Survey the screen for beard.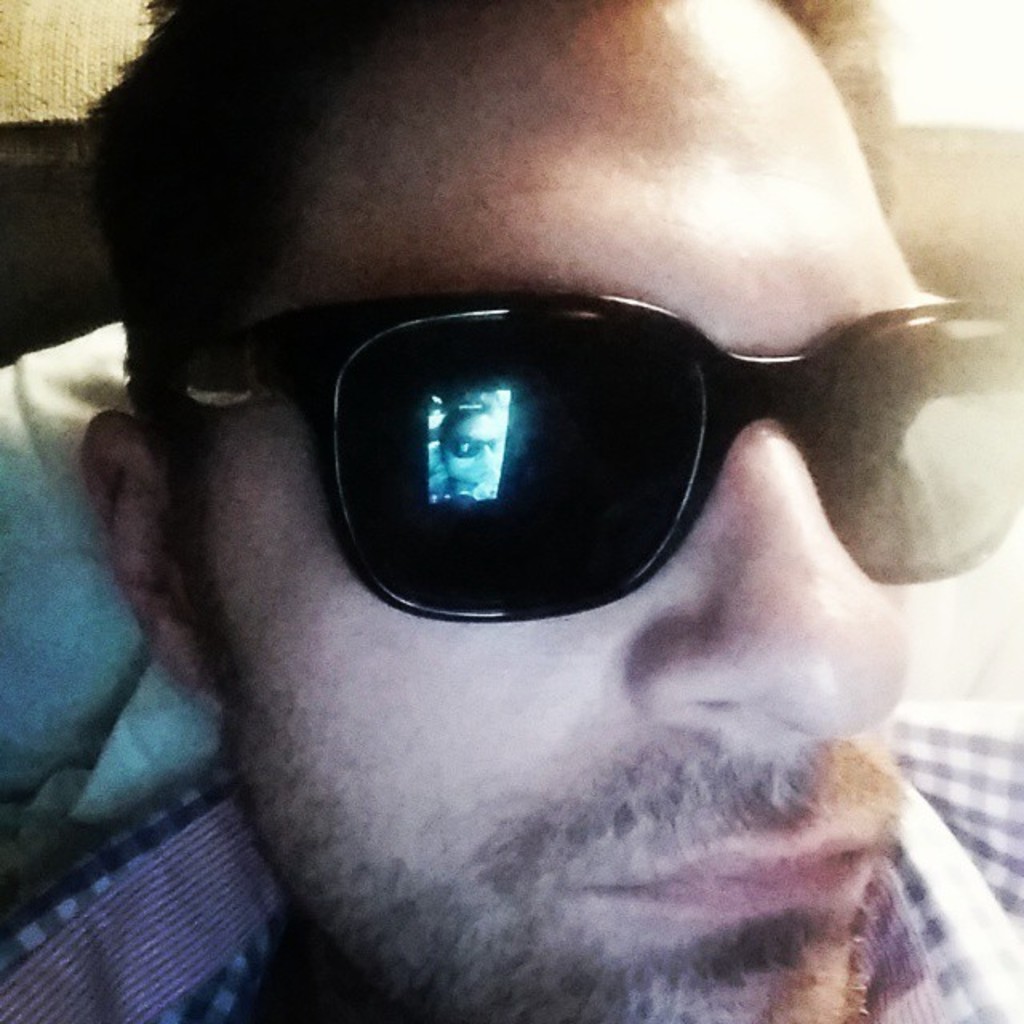
Survey found: left=147, top=536, right=979, bottom=989.
